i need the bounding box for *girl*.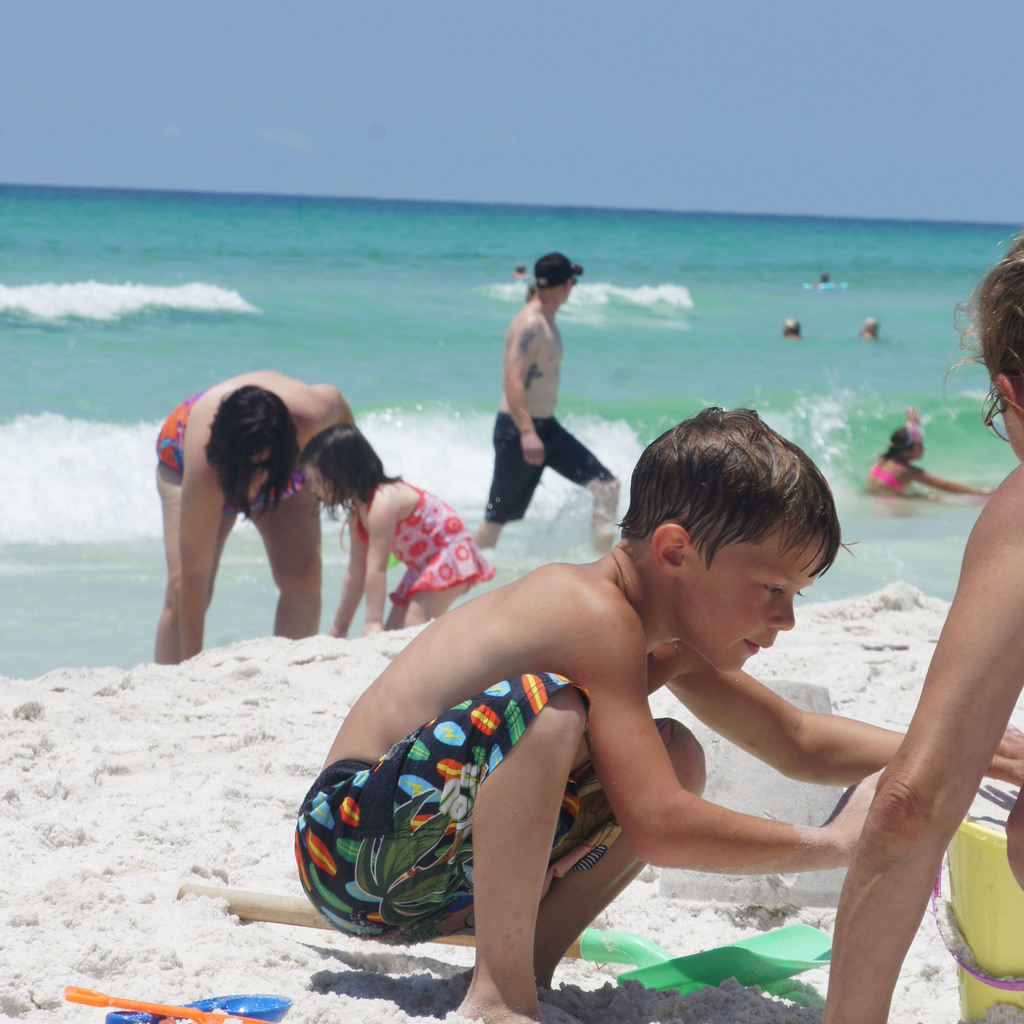
Here it is: x1=158, y1=367, x2=348, y2=666.
